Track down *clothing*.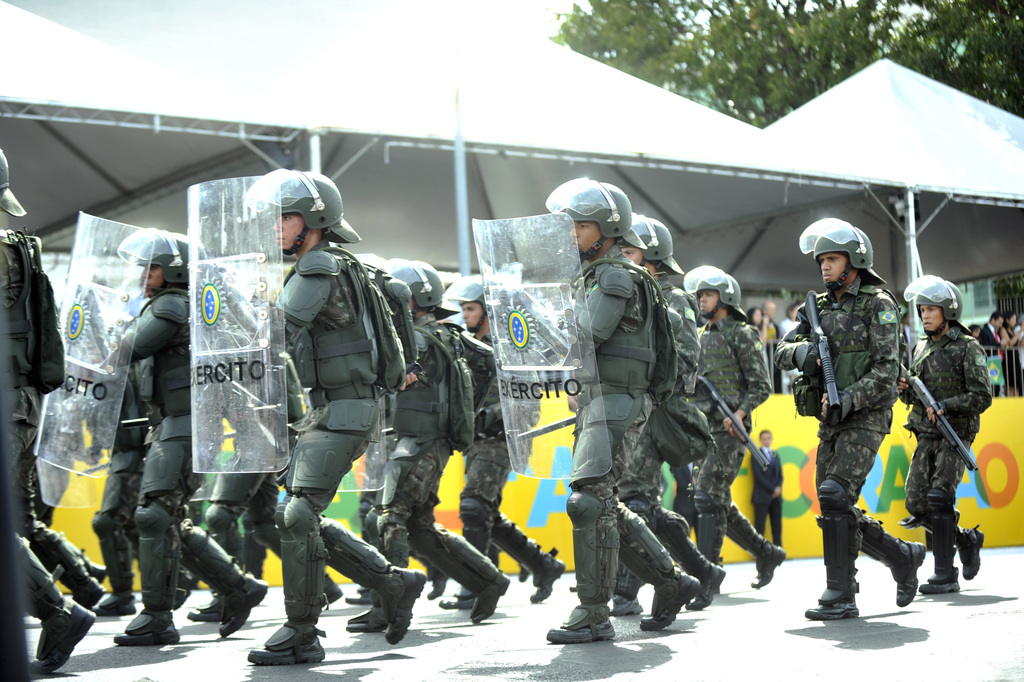
Tracked to (776,319,806,391).
